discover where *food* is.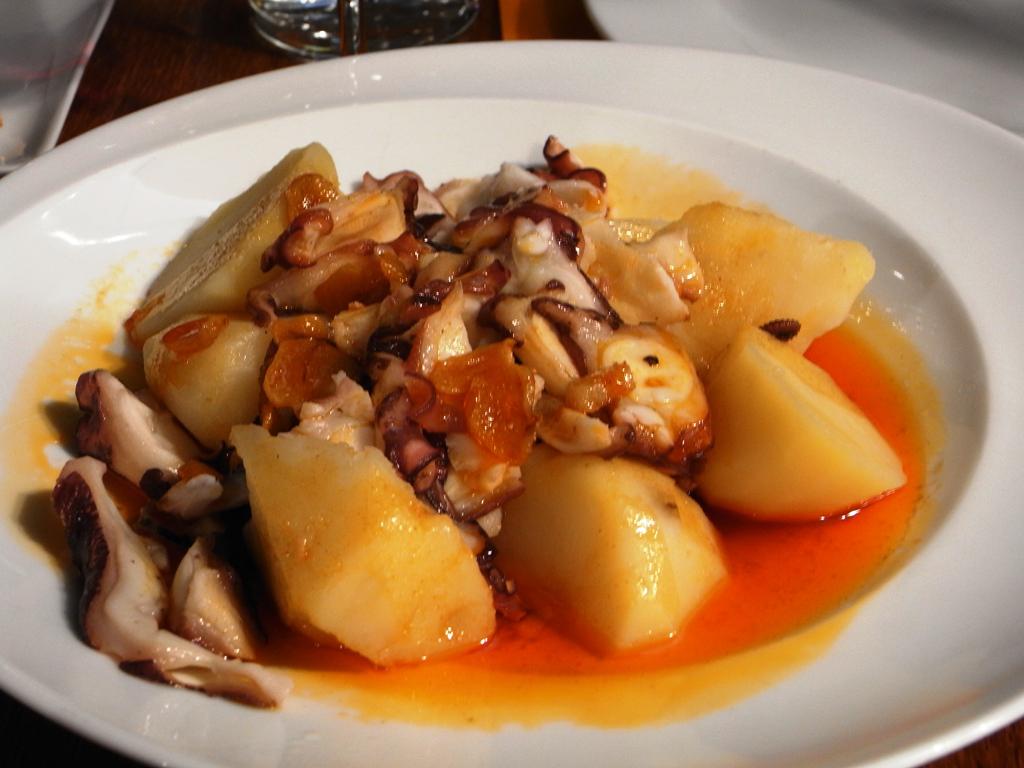
Discovered at [61,101,979,695].
